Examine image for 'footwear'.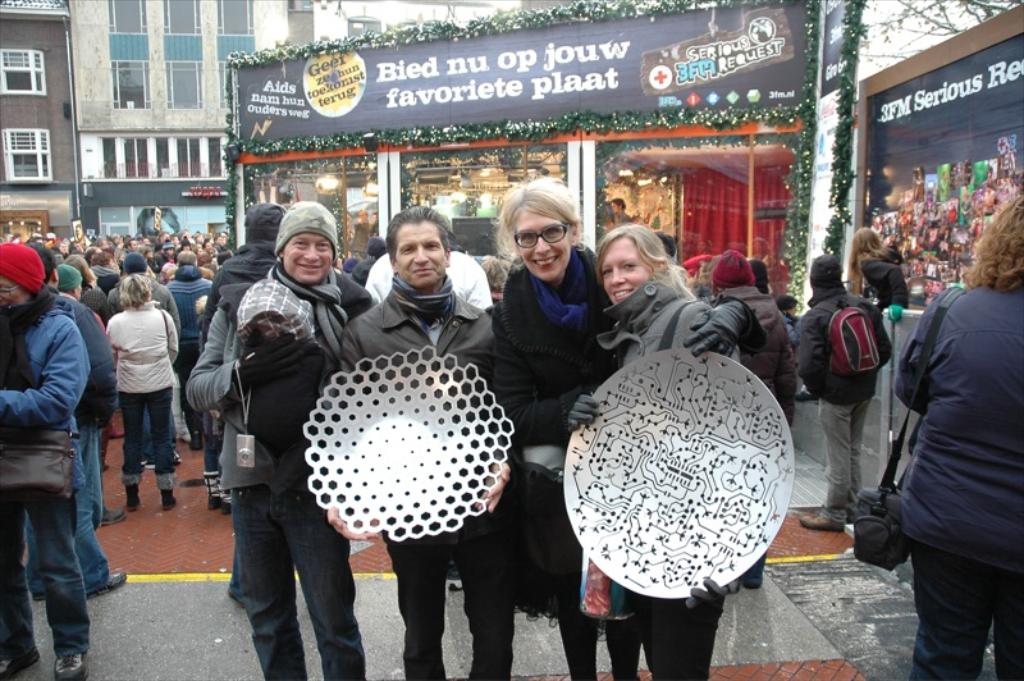
Examination result: l=191, t=431, r=201, b=448.
